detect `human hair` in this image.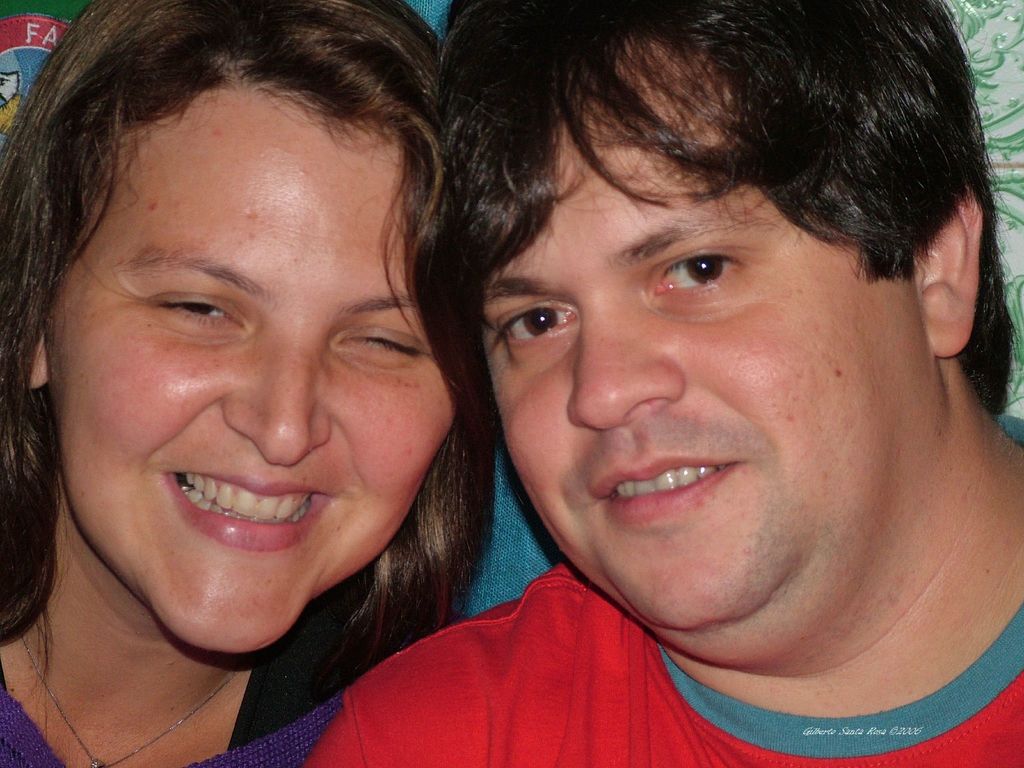
Detection: [427, 9, 962, 485].
